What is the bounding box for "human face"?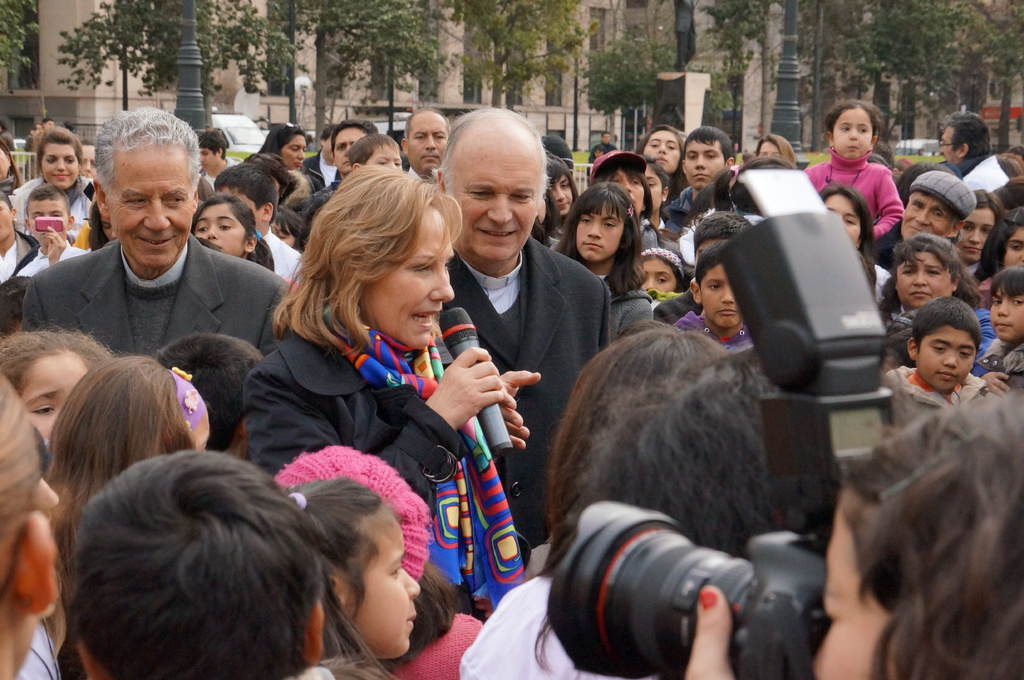
577,202,628,257.
